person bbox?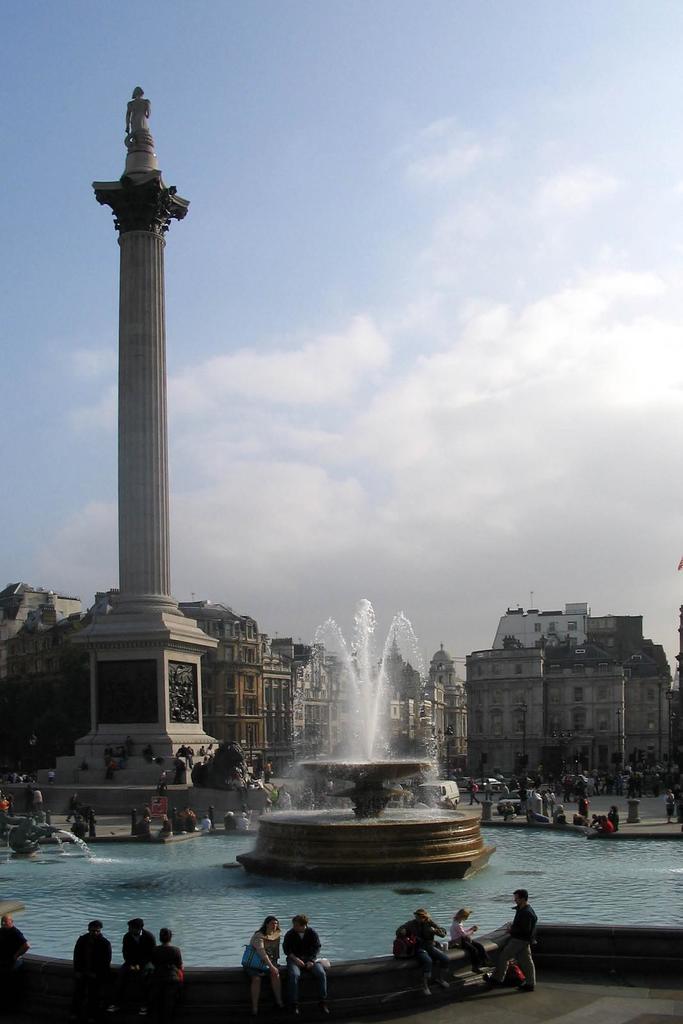
<region>476, 882, 543, 998</region>
